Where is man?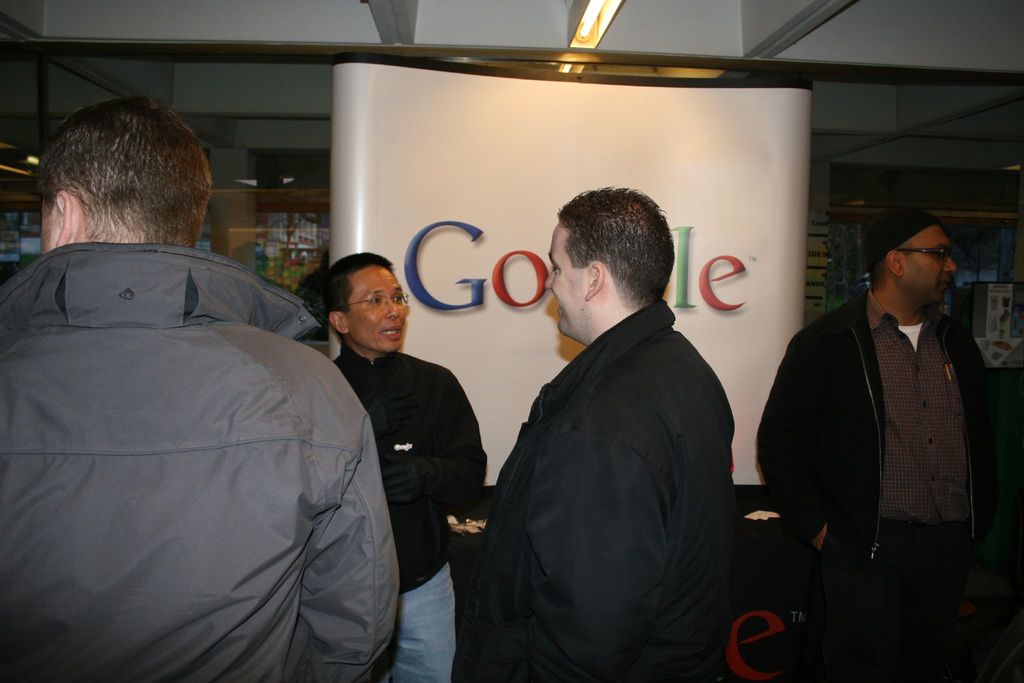
l=322, t=251, r=490, b=682.
